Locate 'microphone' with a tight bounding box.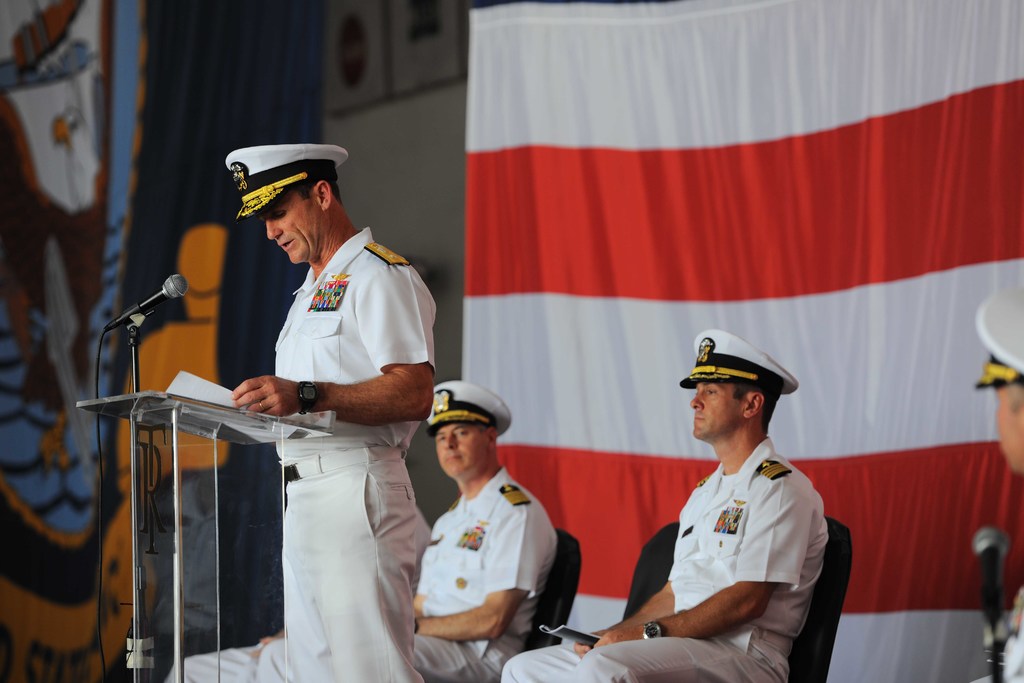
detection(970, 527, 1007, 682).
